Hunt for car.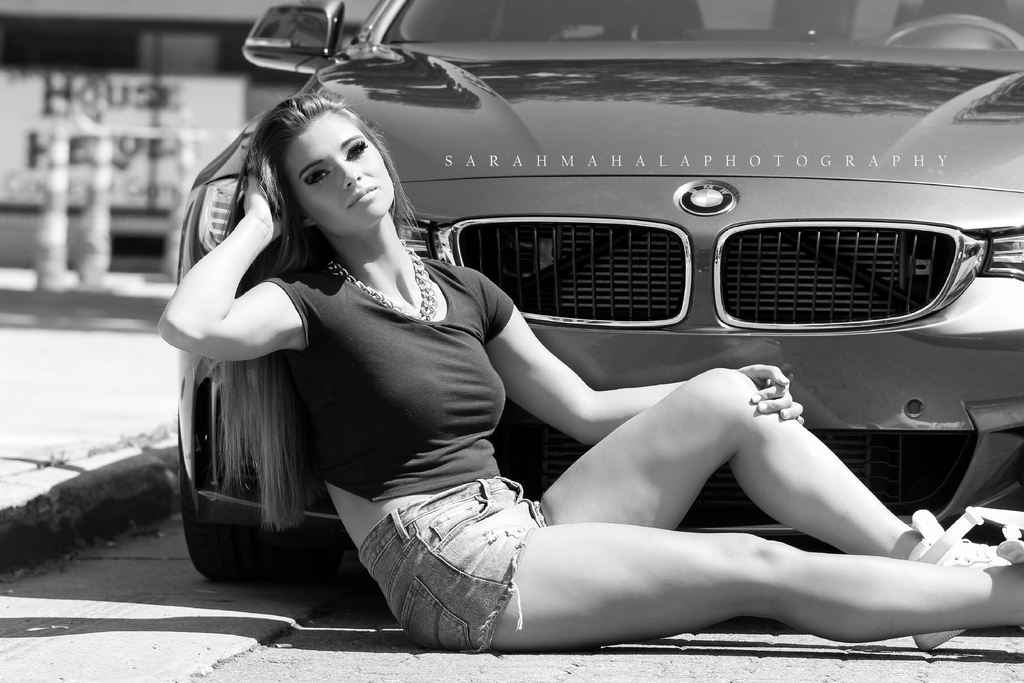
Hunted down at {"left": 175, "top": 0, "right": 1023, "bottom": 580}.
